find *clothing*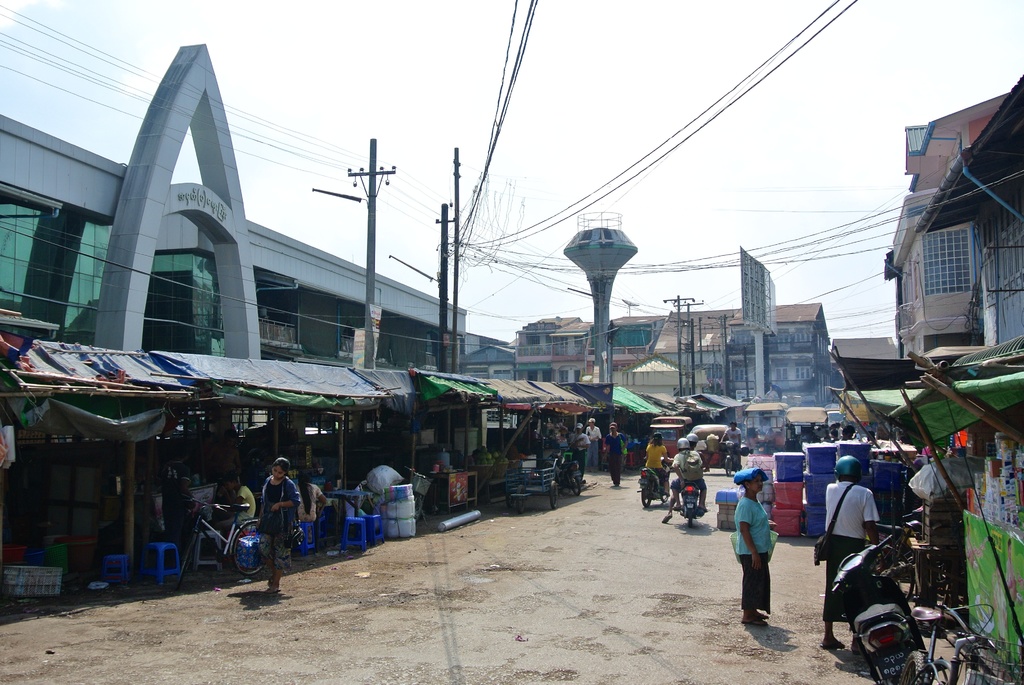
<bbox>676, 449, 705, 486</bbox>
